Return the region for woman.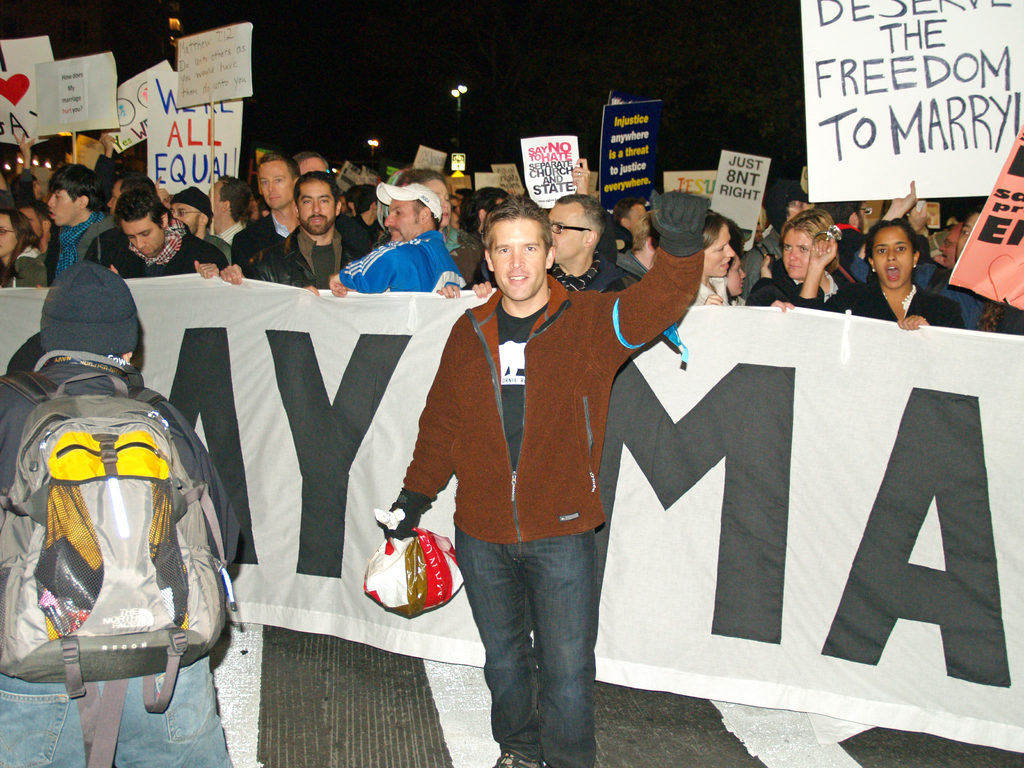
395,168,494,294.
